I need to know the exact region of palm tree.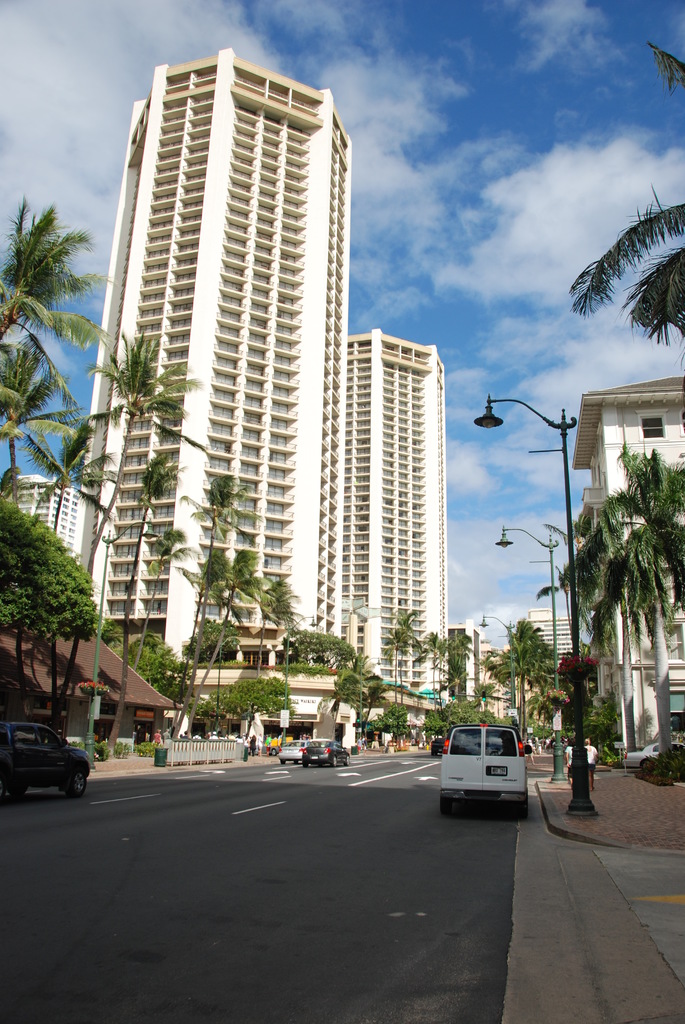
Region: <bbox>322, 657, 374, 736</bbox>.
